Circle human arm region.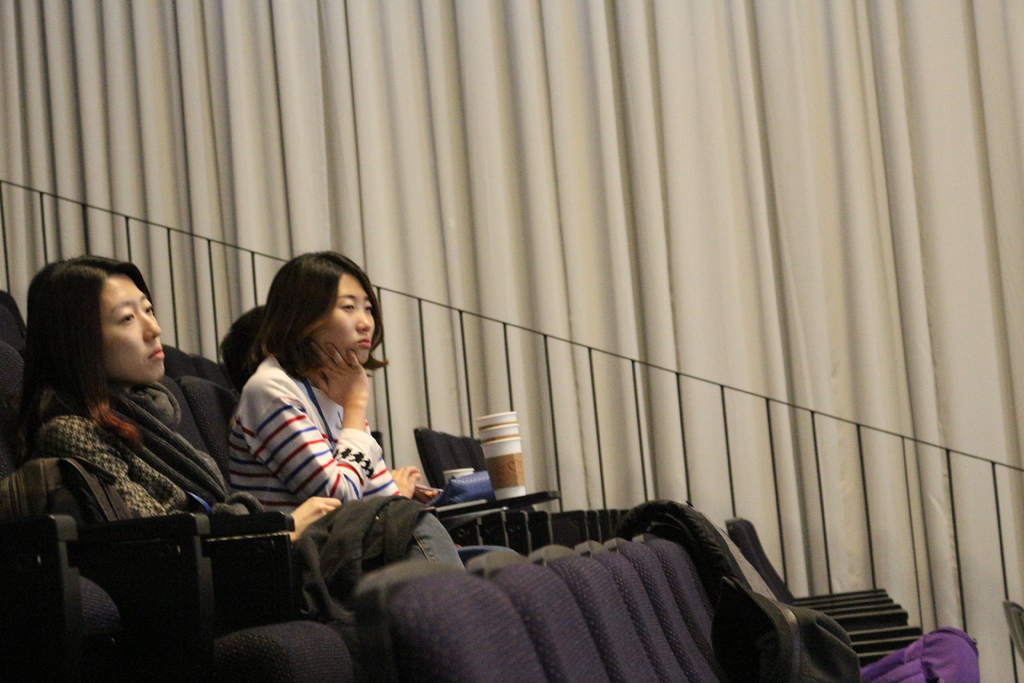
Region: select_region(388, 466, 414, 508).
